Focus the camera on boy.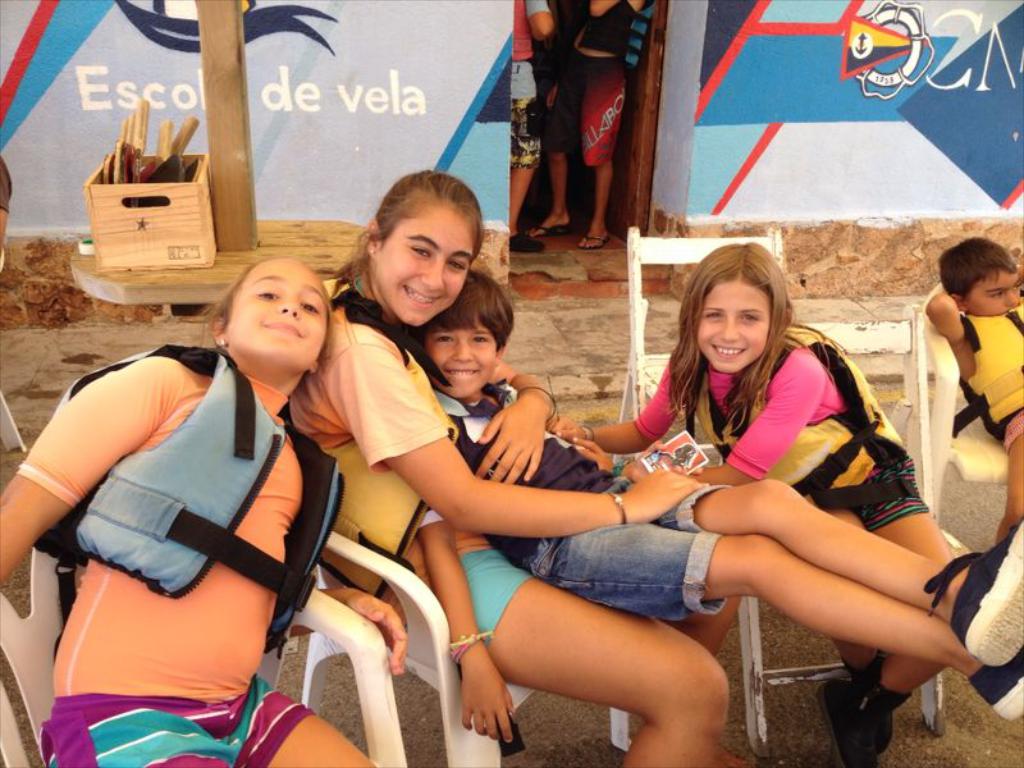
Focus region: 508 0 557 257.
